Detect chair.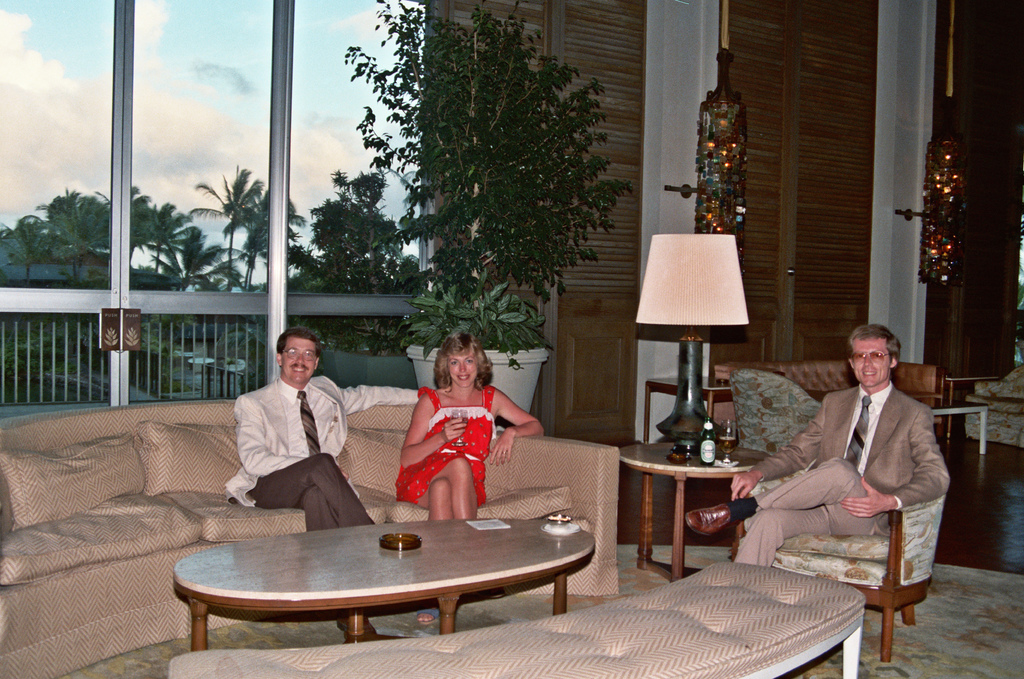
Detected at [961,365,1023,449].
